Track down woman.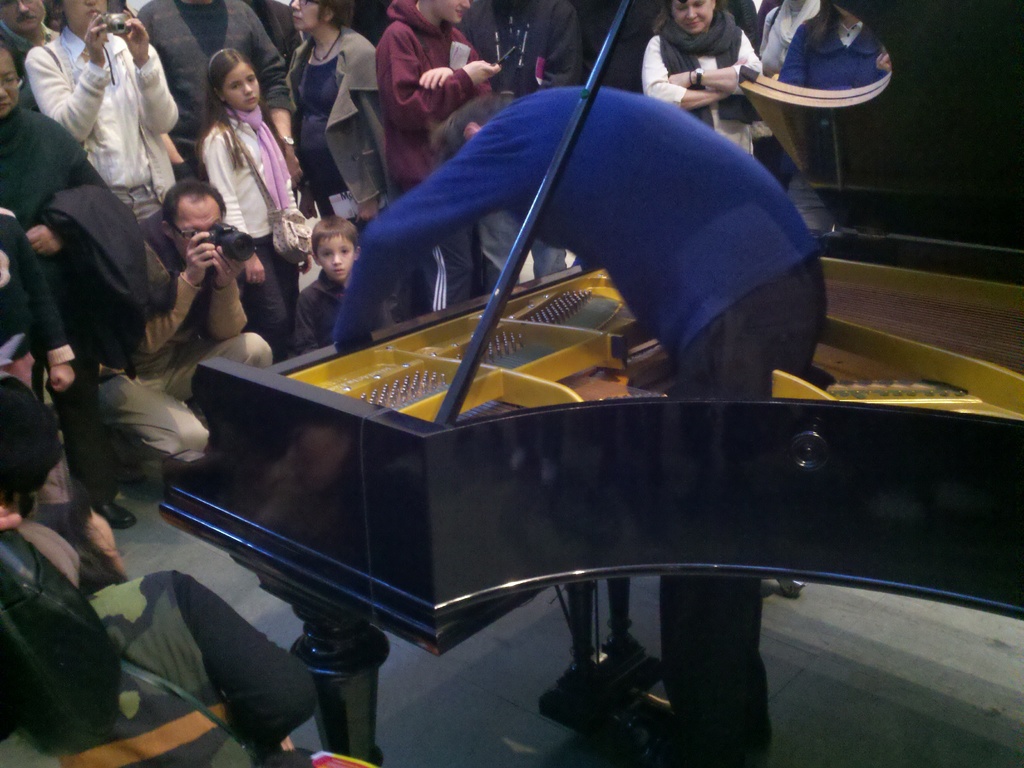
Tracked to detection(0, 35, 136, 536).
